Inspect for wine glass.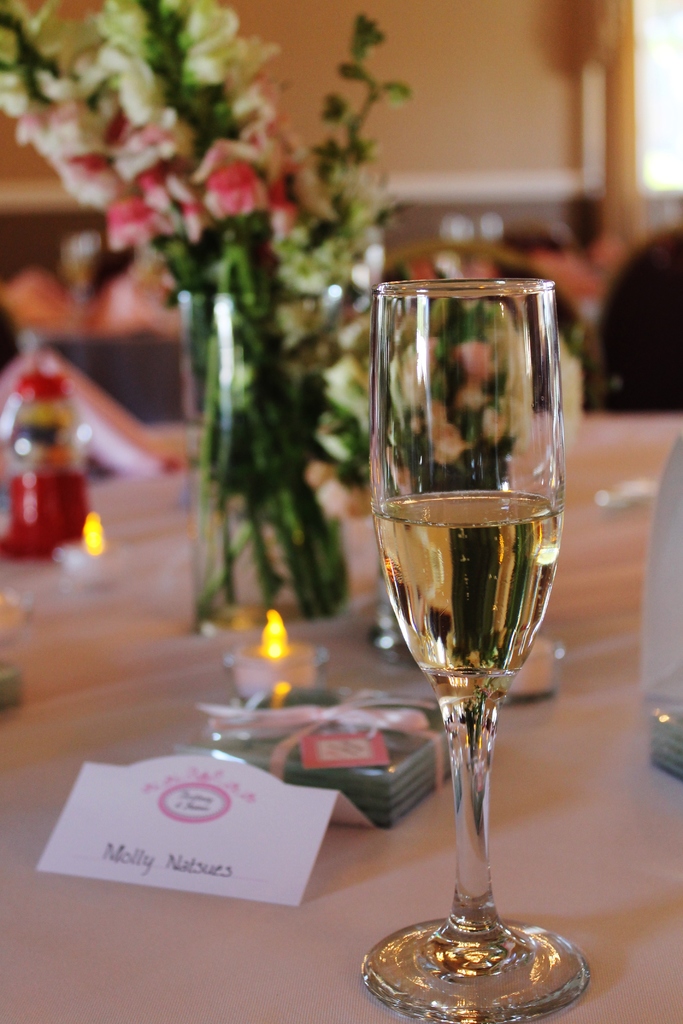
Inspection: bbox=[359, 274, 595, 1021].
